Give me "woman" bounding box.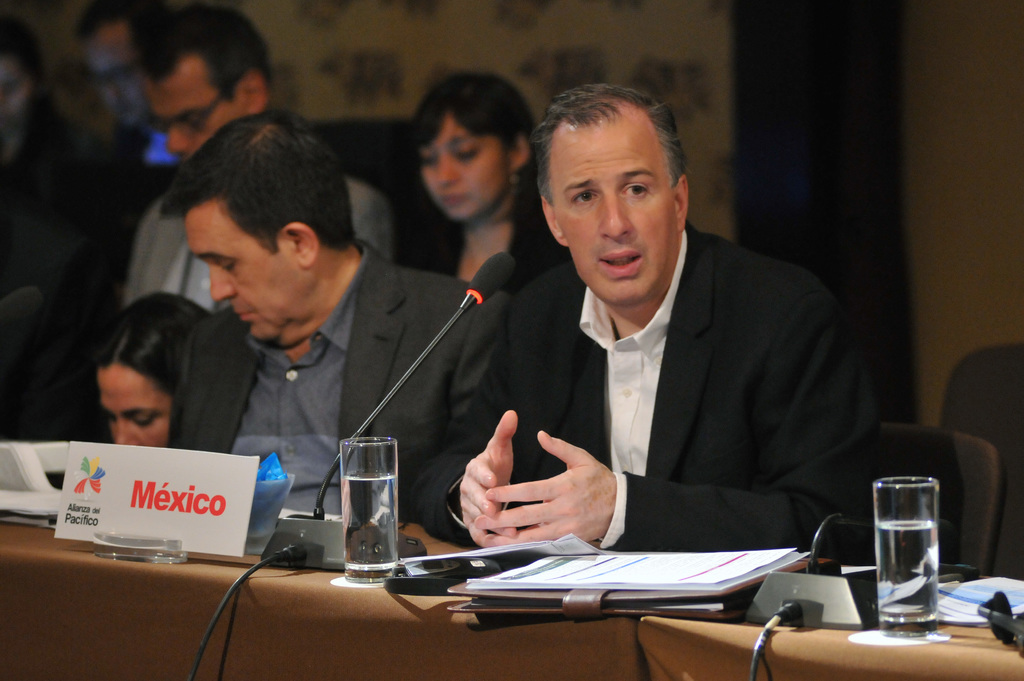
BBox(403, 120, 876, 617).
